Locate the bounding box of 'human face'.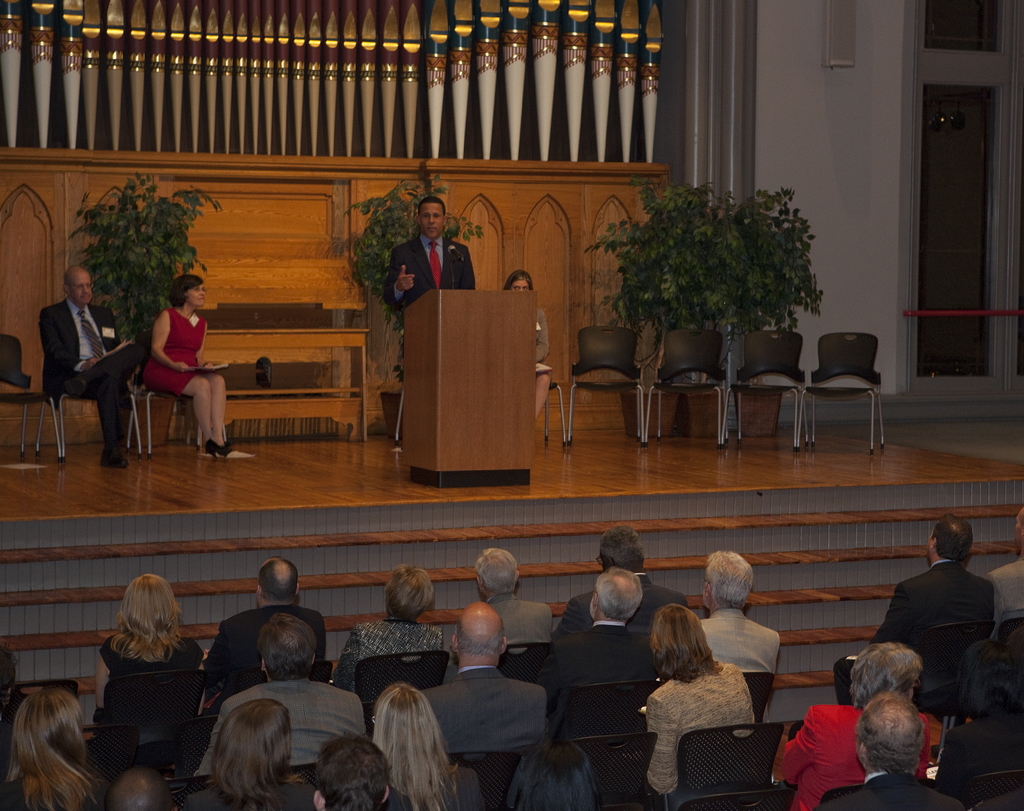
Bounding box: select_region(423, 204, 442, 240).
